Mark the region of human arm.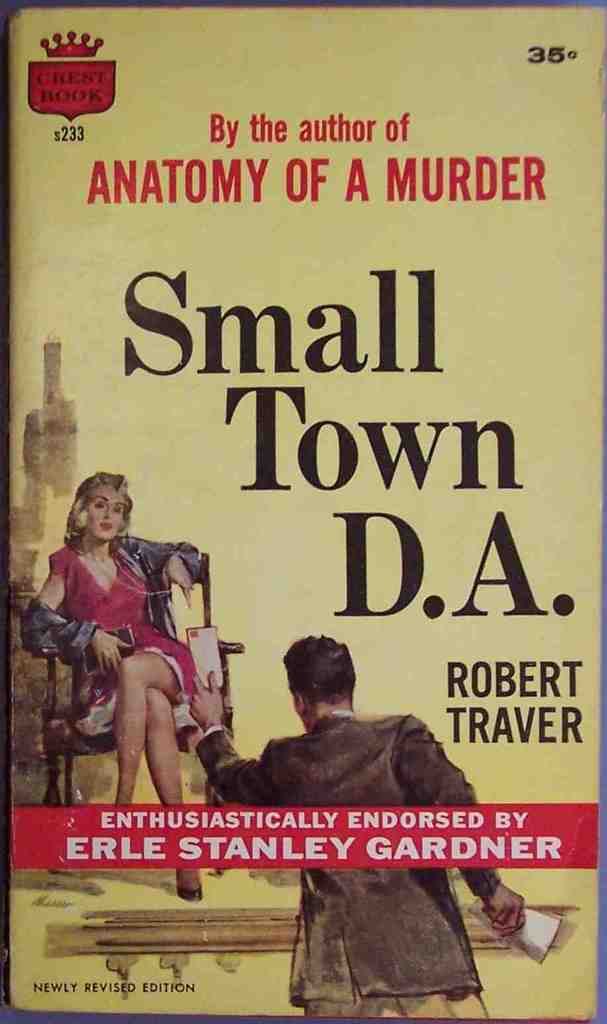
Region: box(393, 706, 535, 930).
